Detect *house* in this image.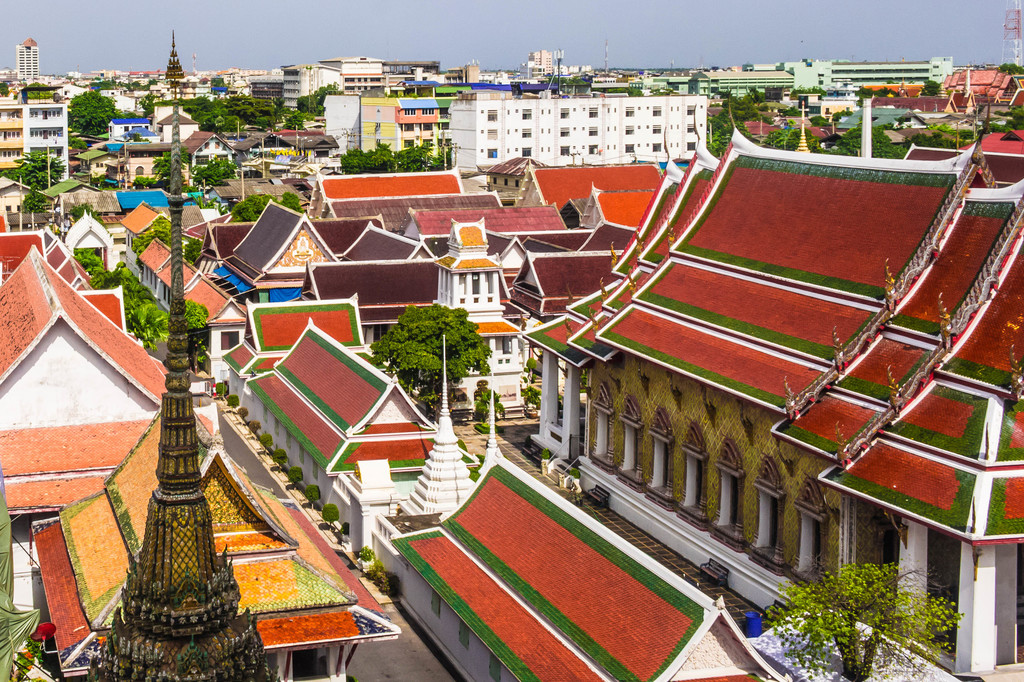
Detection: {"left": 58, "top": 188, "right": 124, "bottom": 228}.
